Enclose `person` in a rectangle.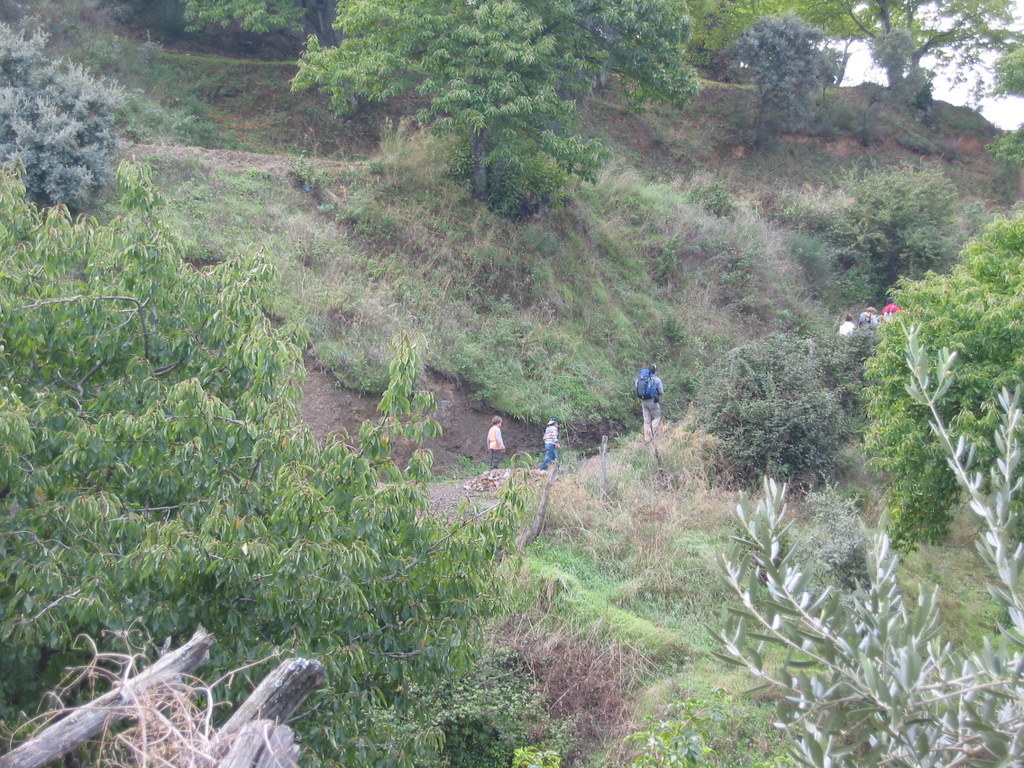
(481,417,507,468).
